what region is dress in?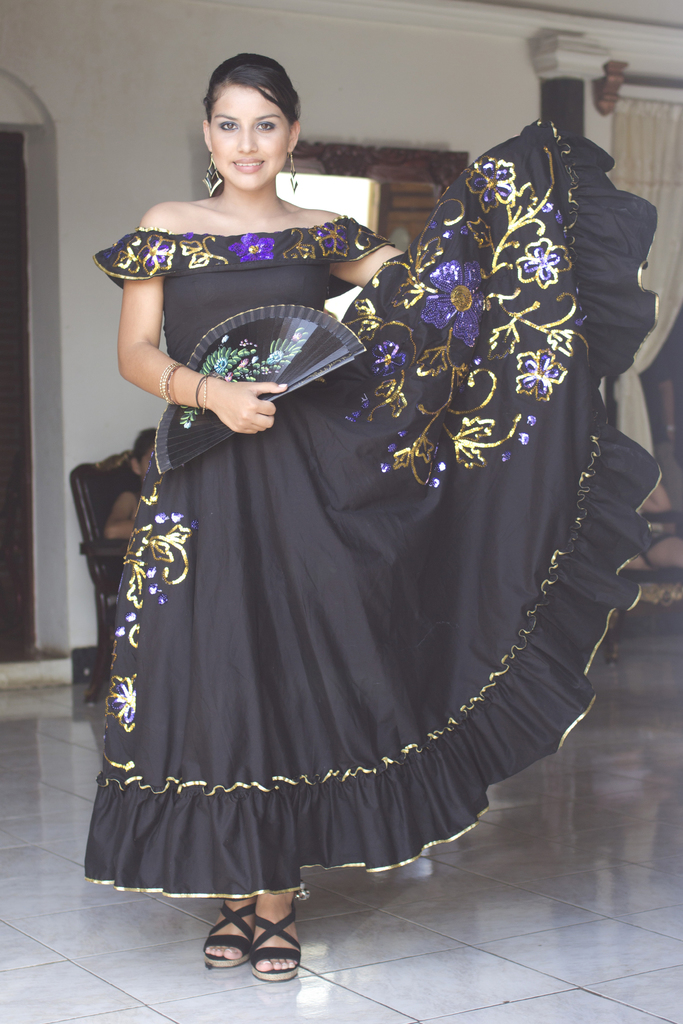
81,116,661,900.
